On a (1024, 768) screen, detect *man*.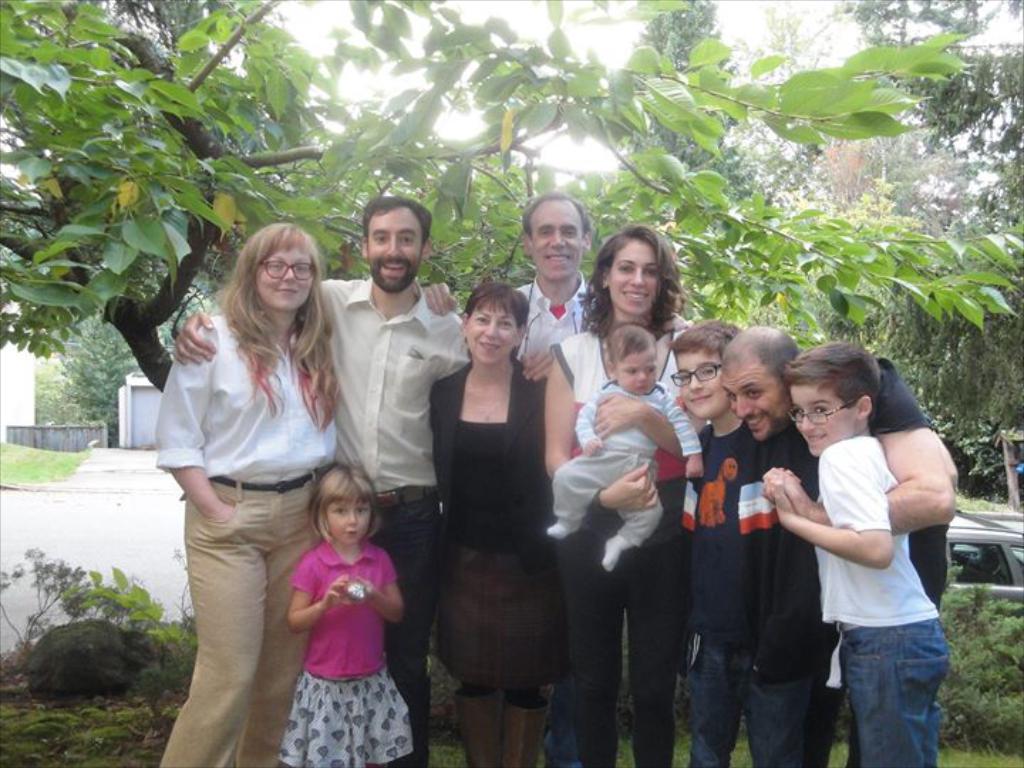
box(169, 189, 559, 767).
